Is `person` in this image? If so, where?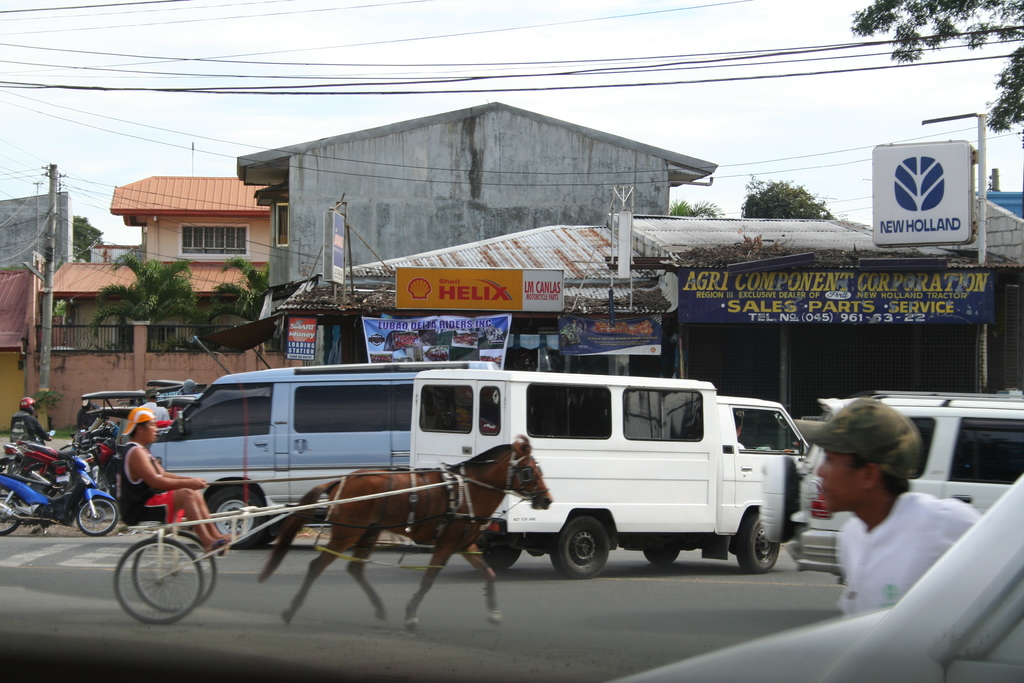
Yes, at 140:389:165:423.
